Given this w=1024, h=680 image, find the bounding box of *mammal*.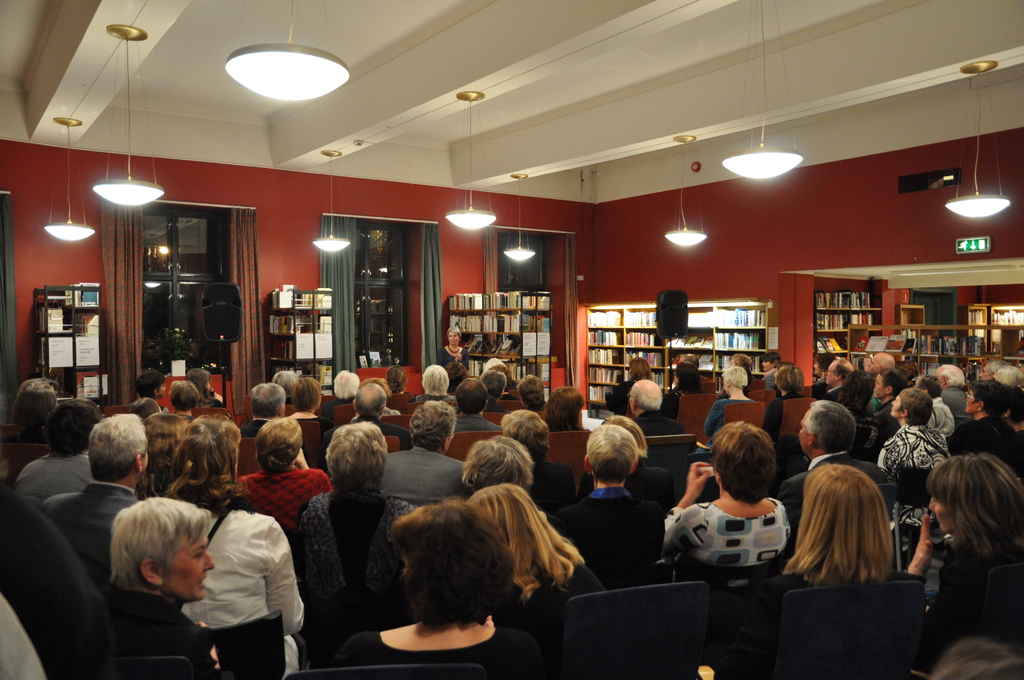
[675, 415, 796, 571].
